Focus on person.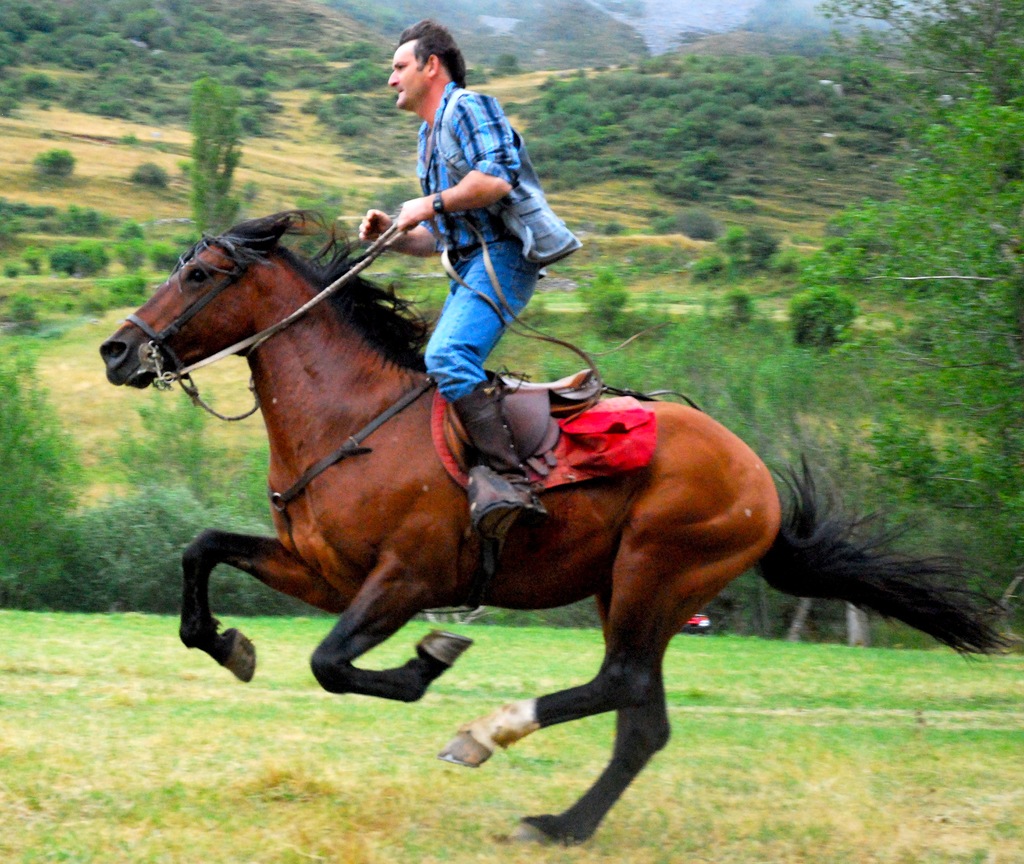
Focused at (374,41,555,403).
